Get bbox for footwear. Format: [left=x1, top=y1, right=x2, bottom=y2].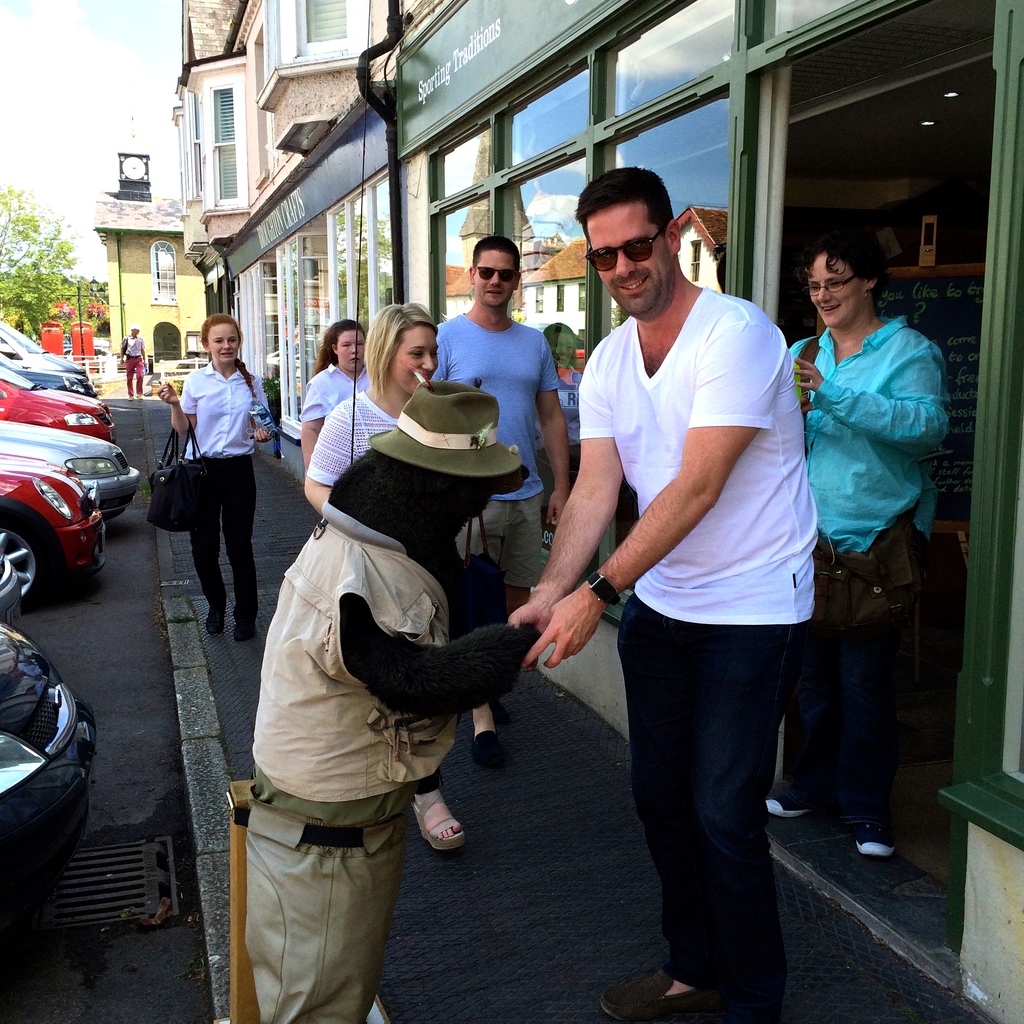
[left=208, top=605, right=229, bottom=631].
